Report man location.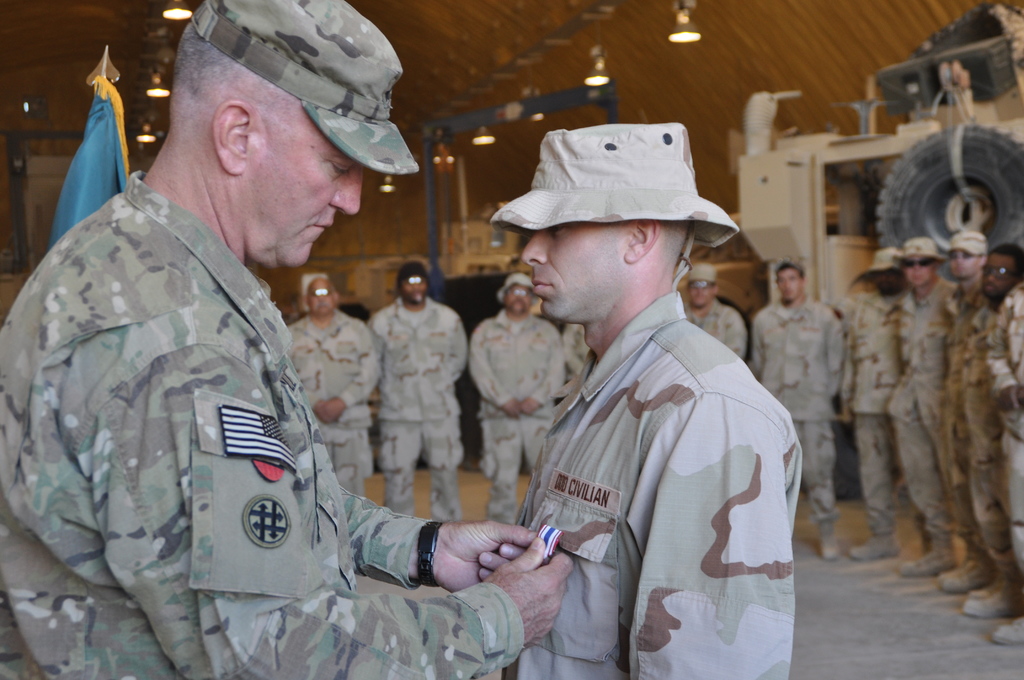
Report: 468:271:566:522.
